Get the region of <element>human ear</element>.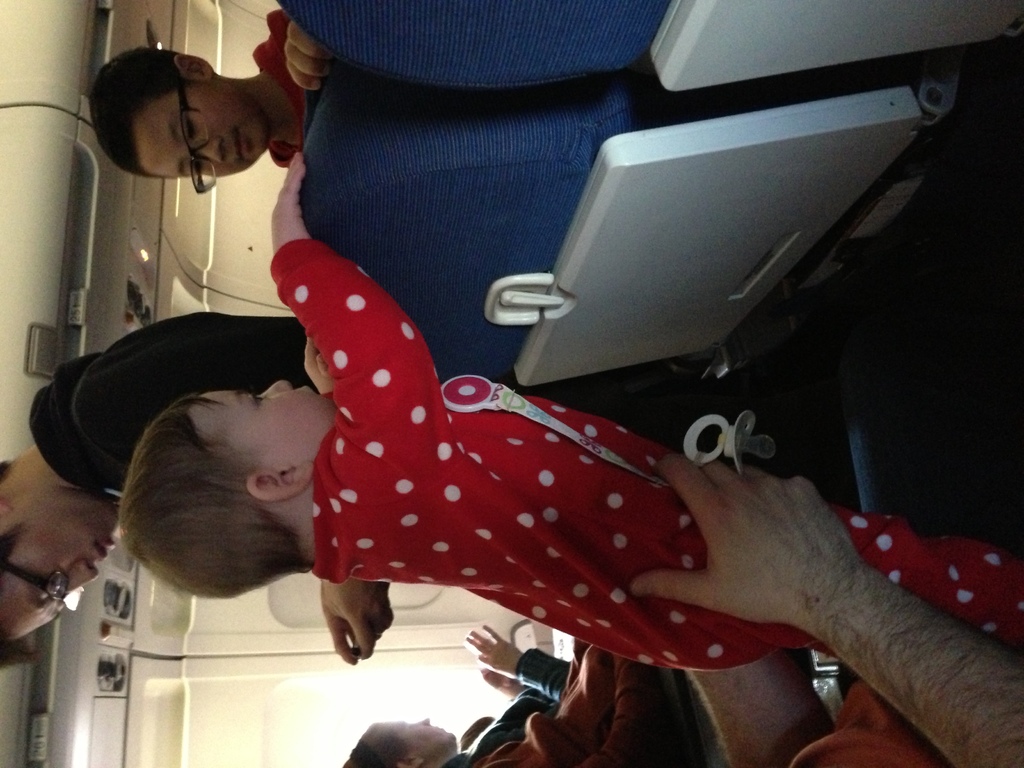
<box>3,506,15,515</box>.
